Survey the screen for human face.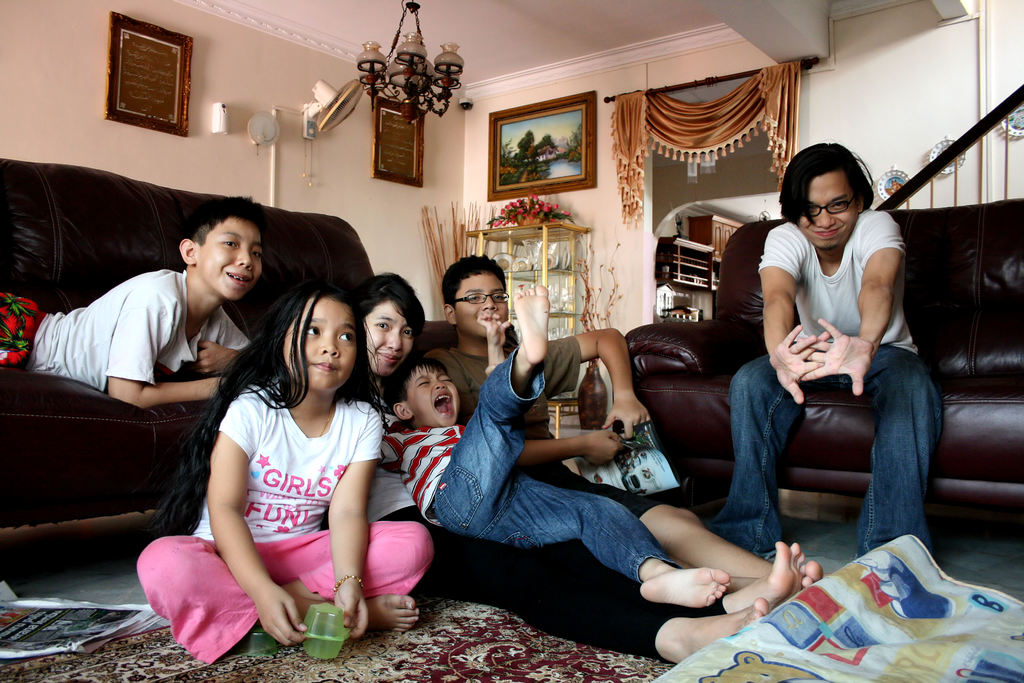
Survey found: x1=282 y1=299 x2=355 y2=391.
